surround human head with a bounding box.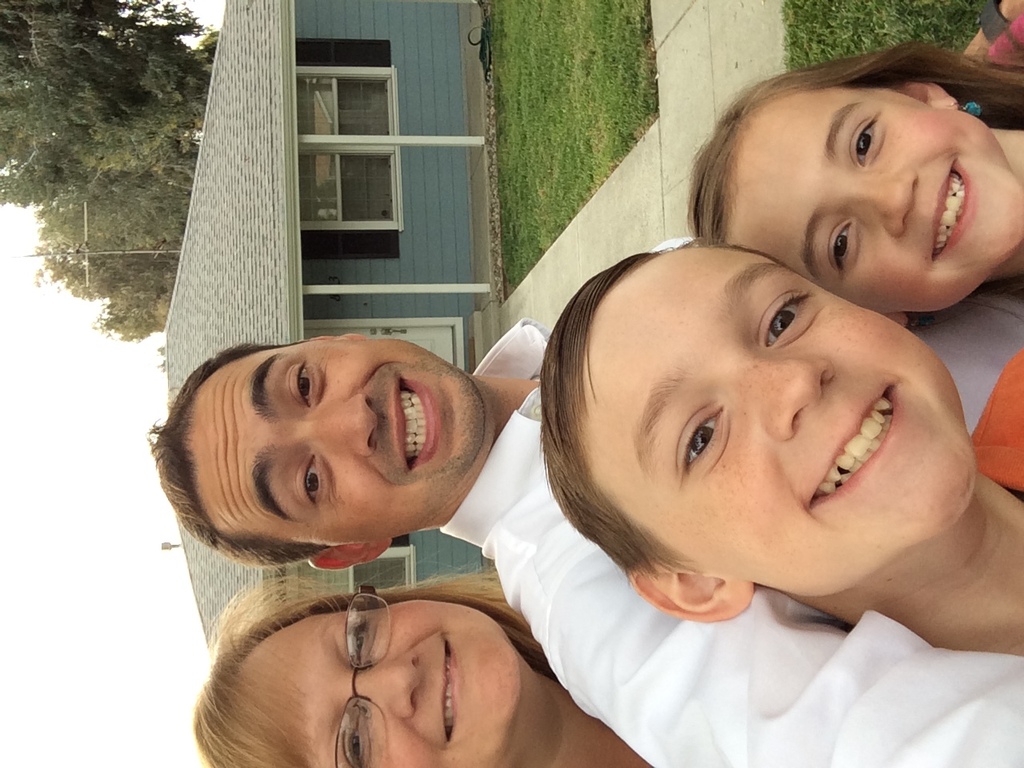
{"x1": 190, "y1": 593, "x2": 521, "y2": 767}.
